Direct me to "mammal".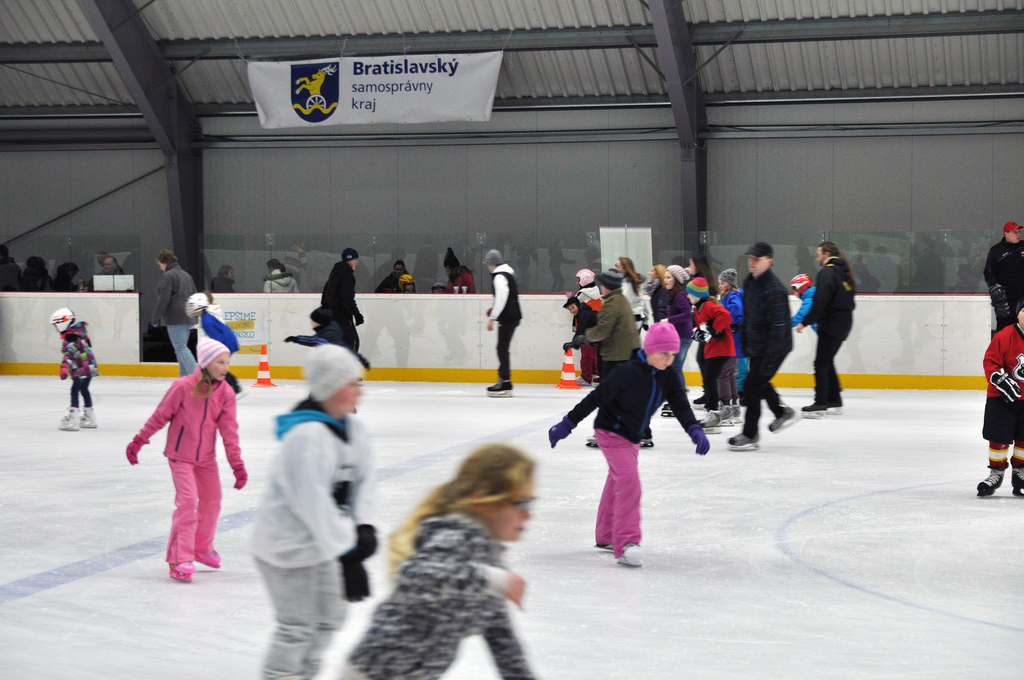
Direction: <box>246,336,382,679</box>.
